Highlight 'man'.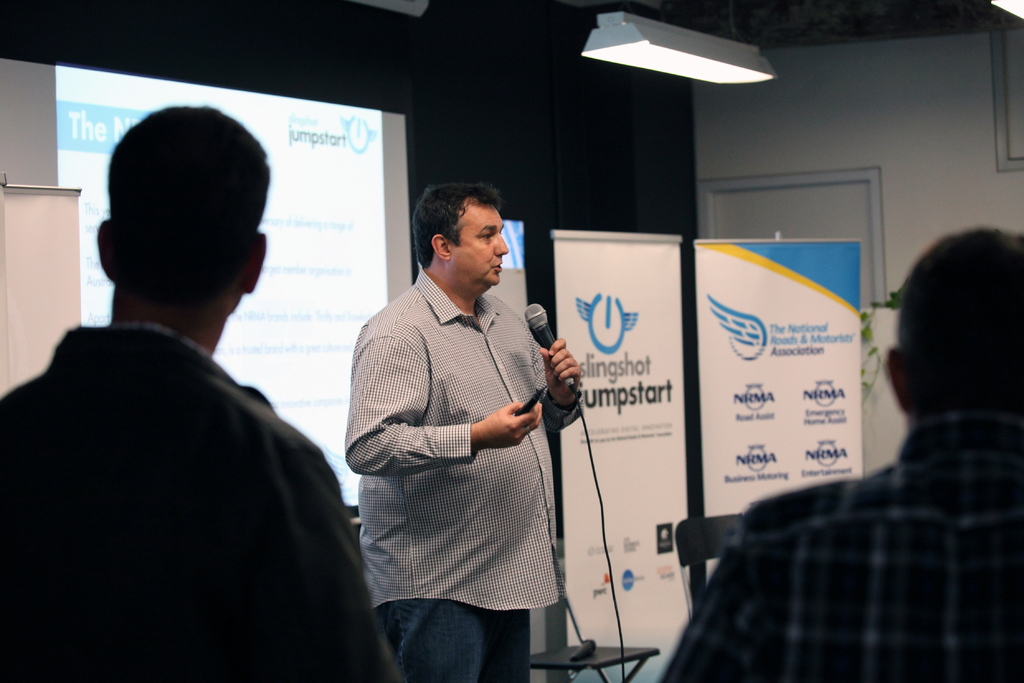
Highlighted region: BBox(660, 223, 1023, 682).
